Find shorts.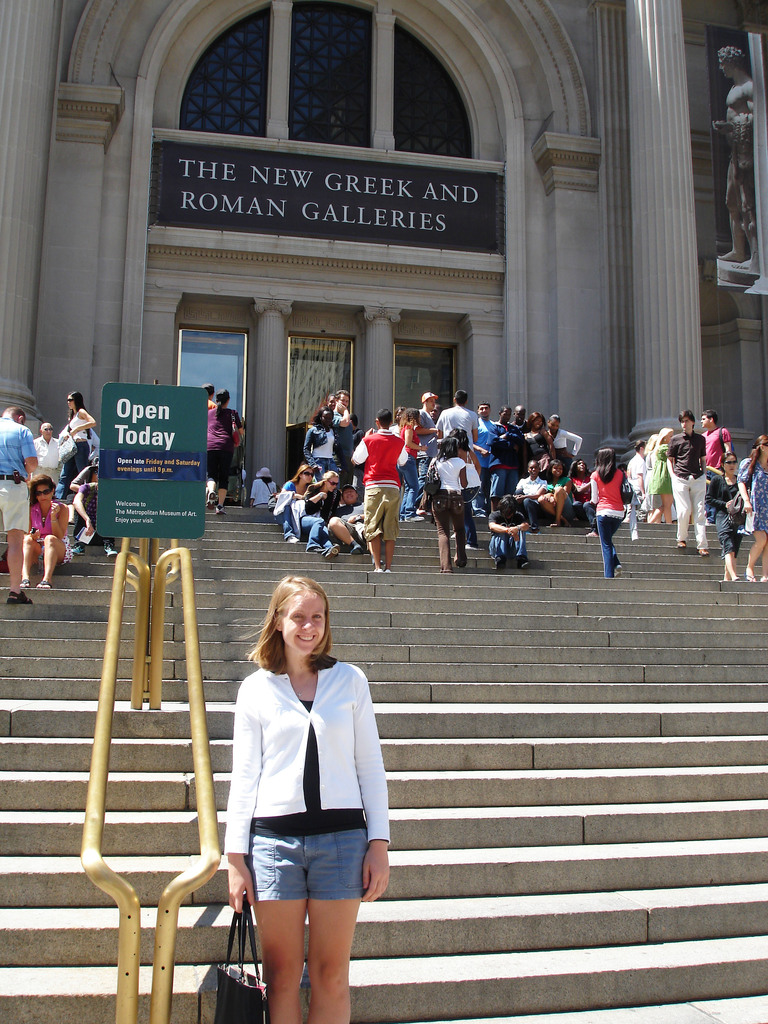
557 495 573 515.
